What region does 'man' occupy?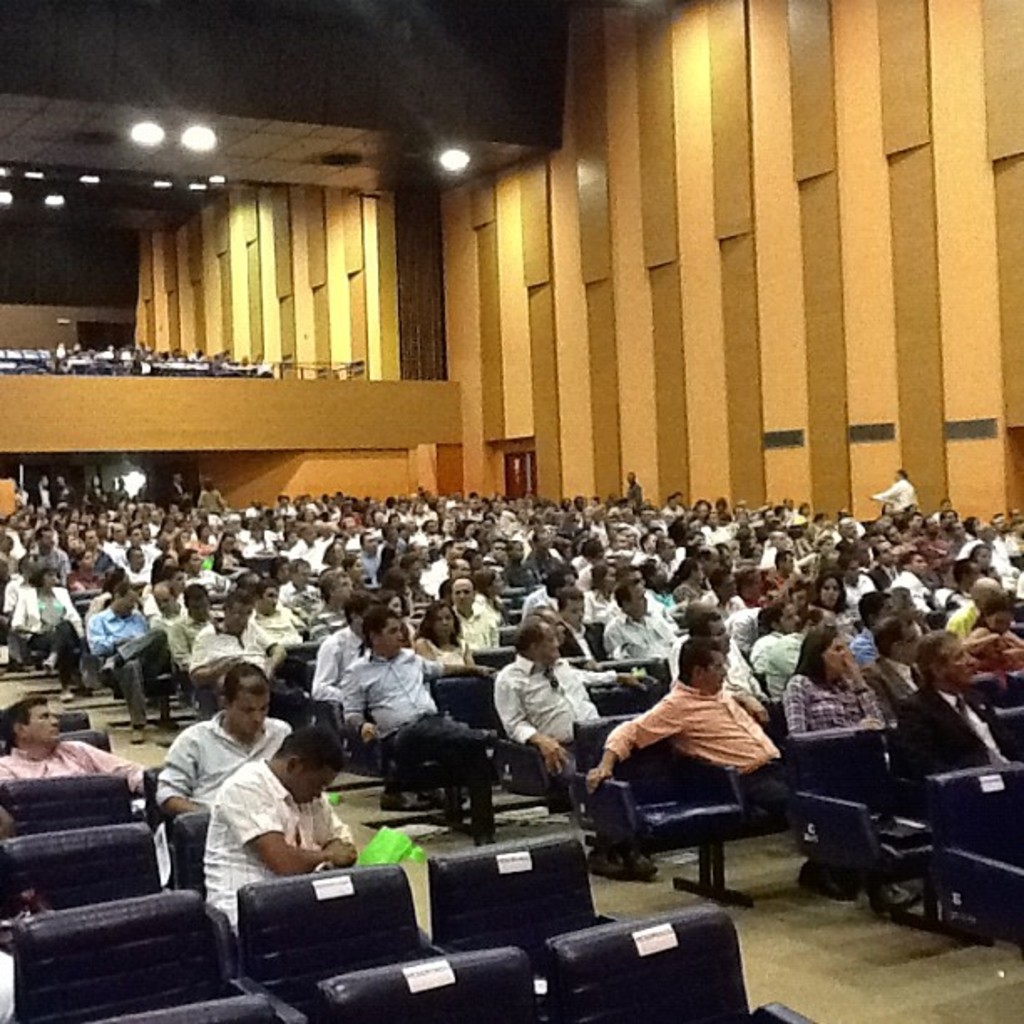
[330,512,609,589].
